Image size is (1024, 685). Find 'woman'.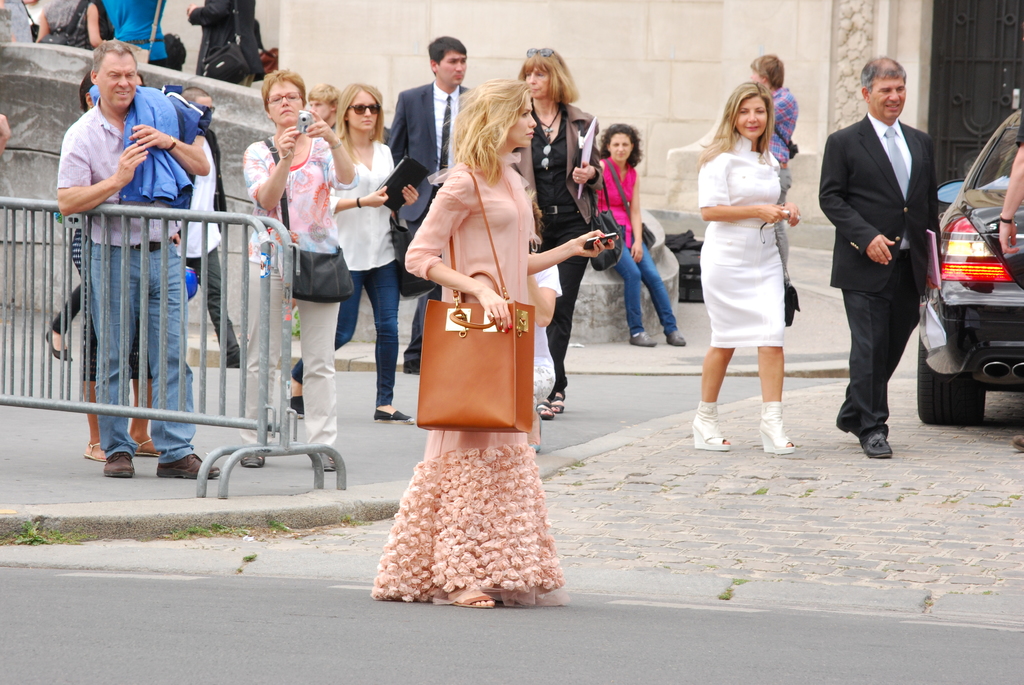
[left=691, top=80, right=799, bottom=454].
